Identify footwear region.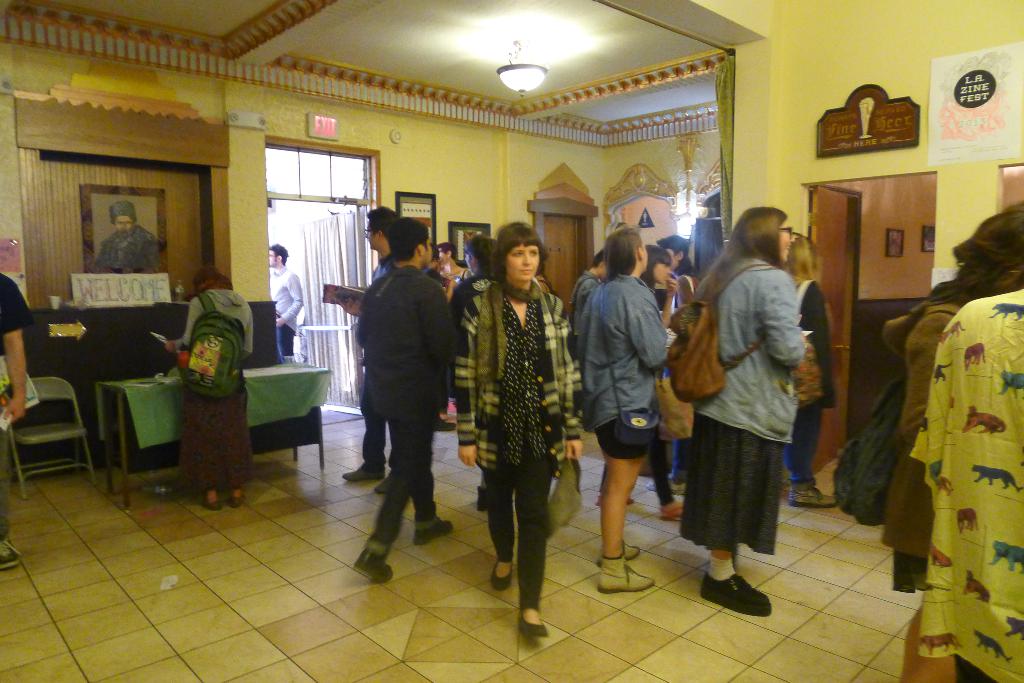
Region: (595,558,657,594).
